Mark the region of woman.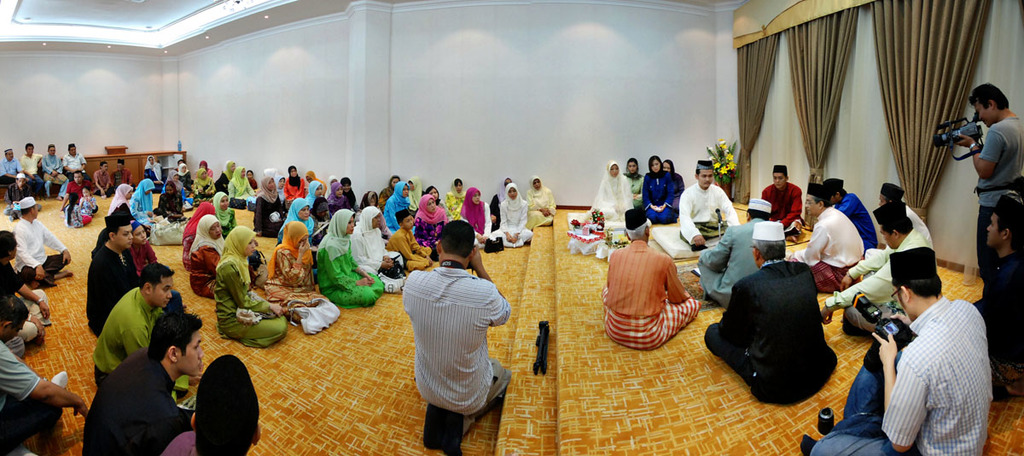
Region: {"x1": 208, "y1": 222, "x2": 292, "y2": 345}.
